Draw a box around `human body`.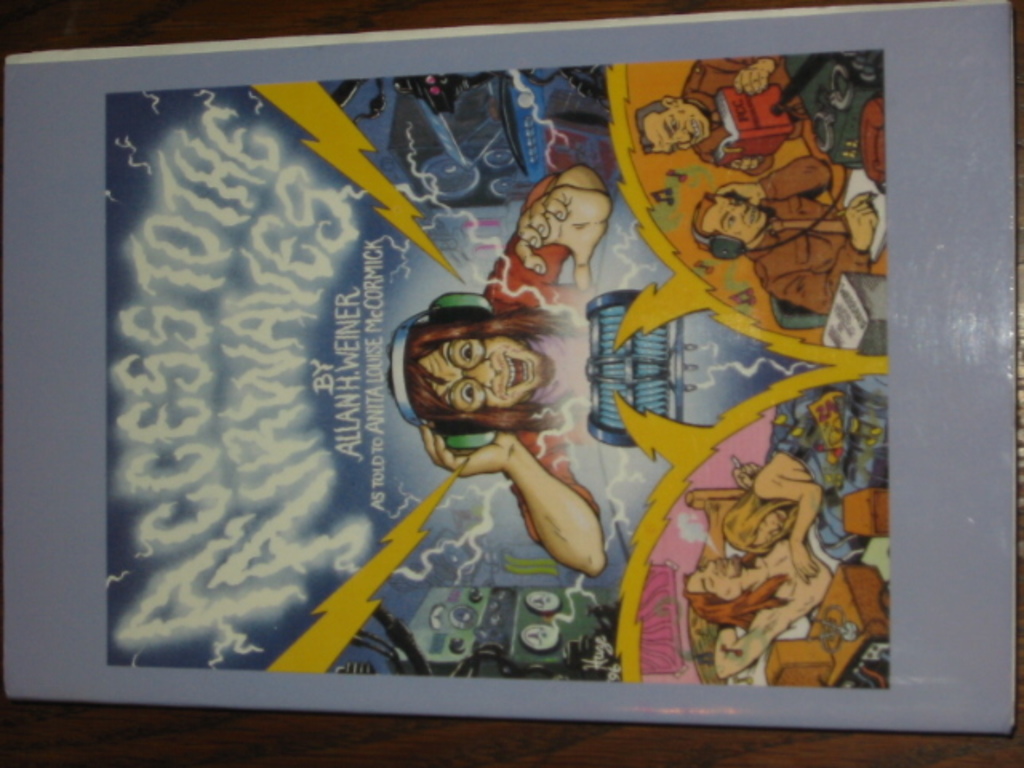
386:162:597:574.
